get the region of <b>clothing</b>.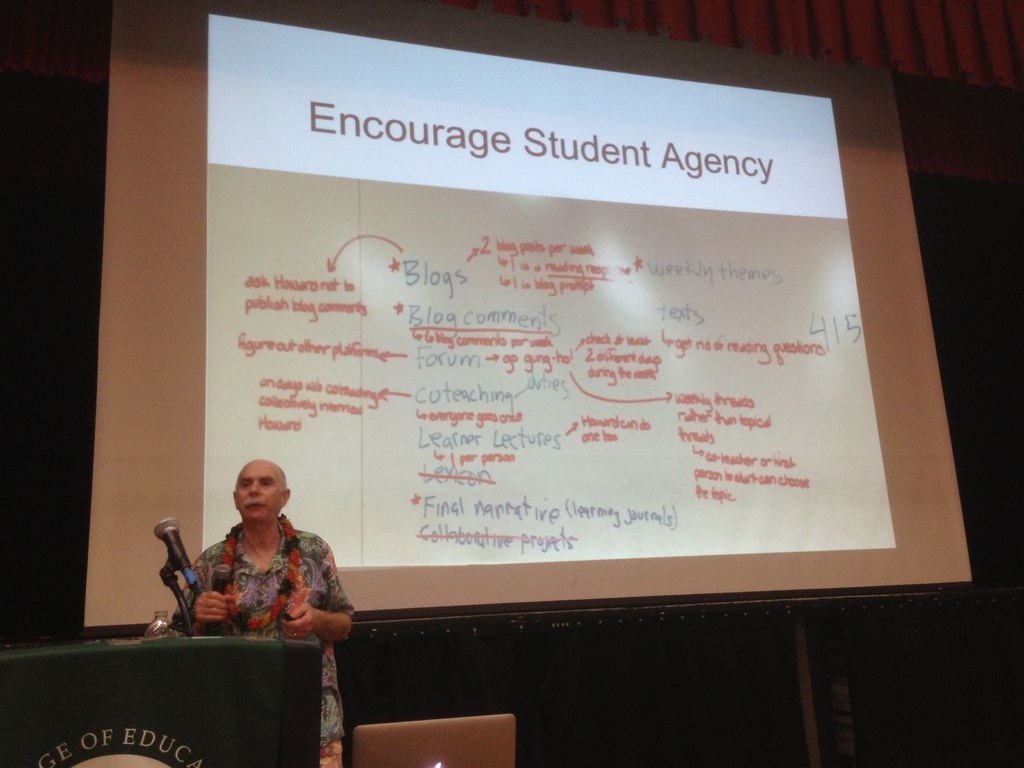
176/509/347/661.
